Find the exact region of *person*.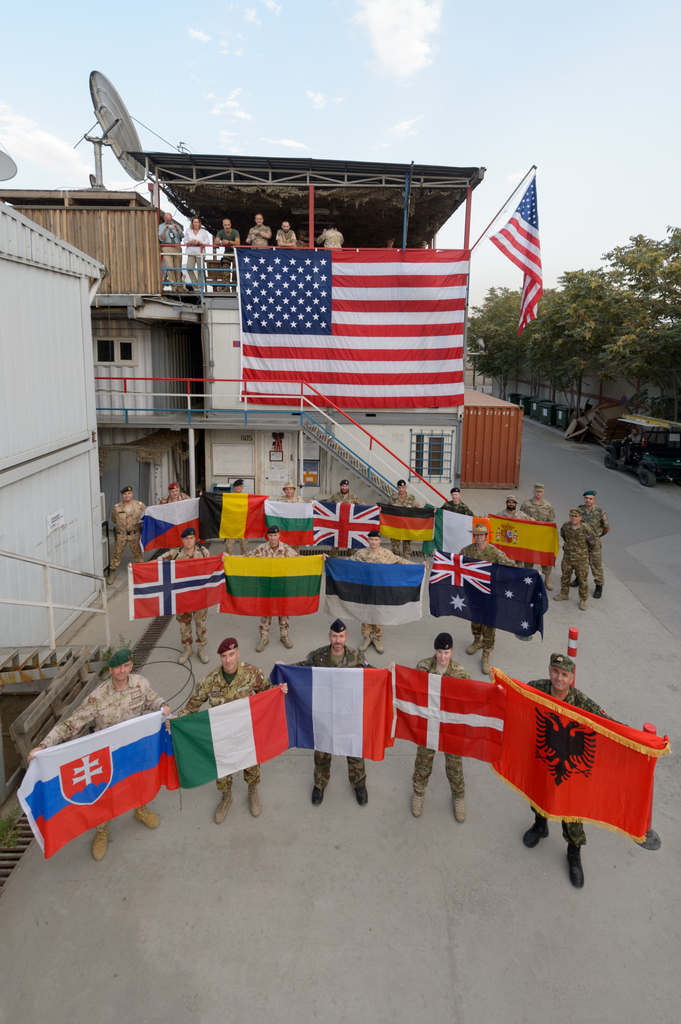
Exact region: locate(249, 214, 273, 245).
